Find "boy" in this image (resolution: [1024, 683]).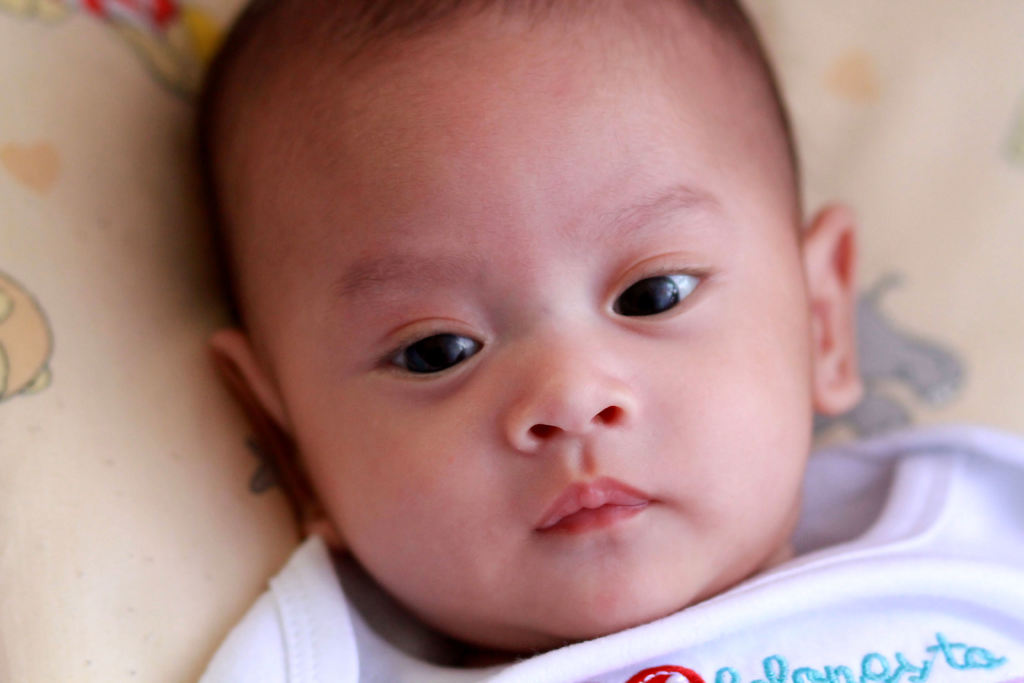
detection(191, 0, 1023, 682).
